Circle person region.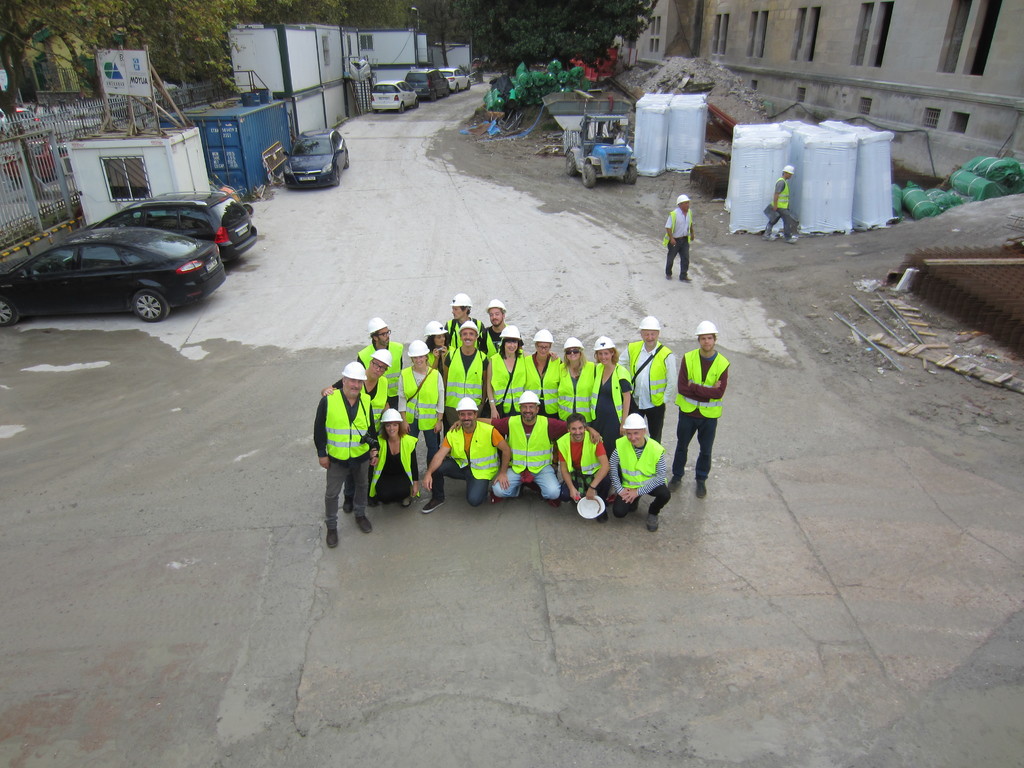
Region: Rect(396, 338, 445, 497).
